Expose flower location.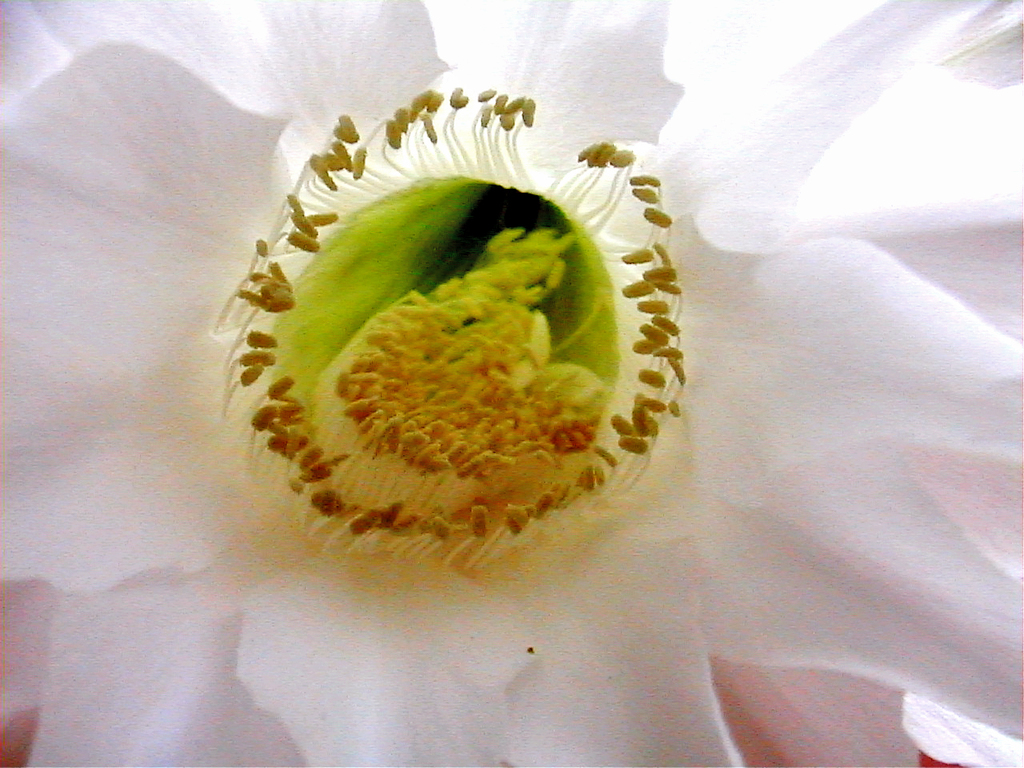
Exposed at box=[0, 0, 1022, 767].
